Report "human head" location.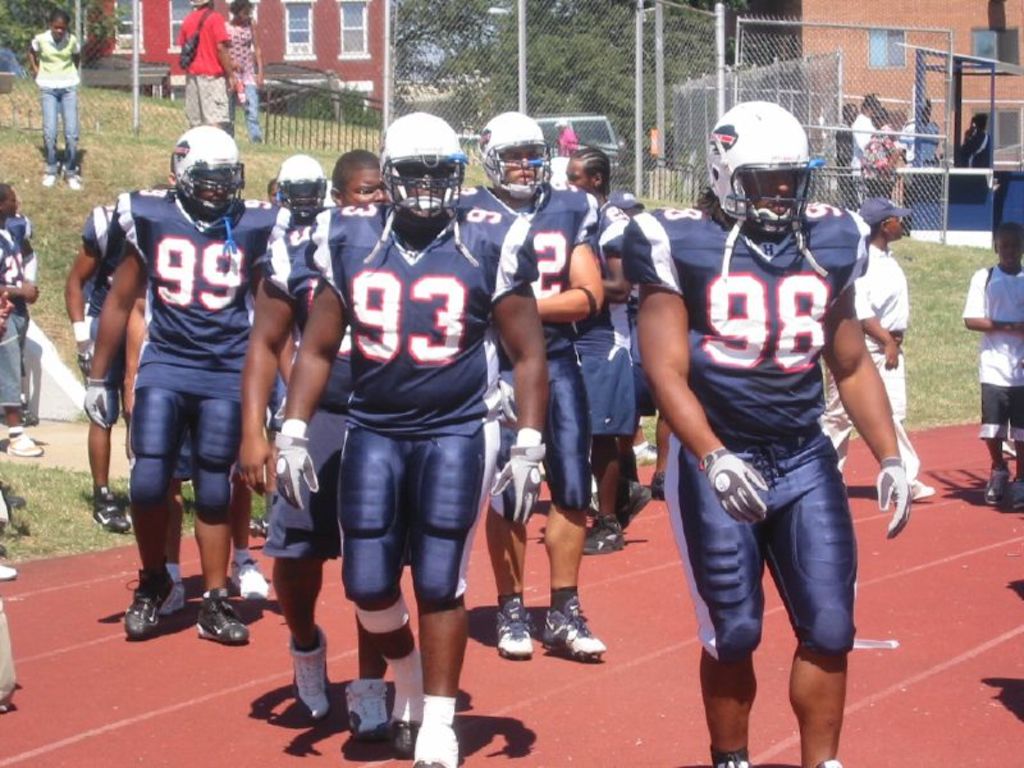
Report: crop(389, 118, 458, 216).
